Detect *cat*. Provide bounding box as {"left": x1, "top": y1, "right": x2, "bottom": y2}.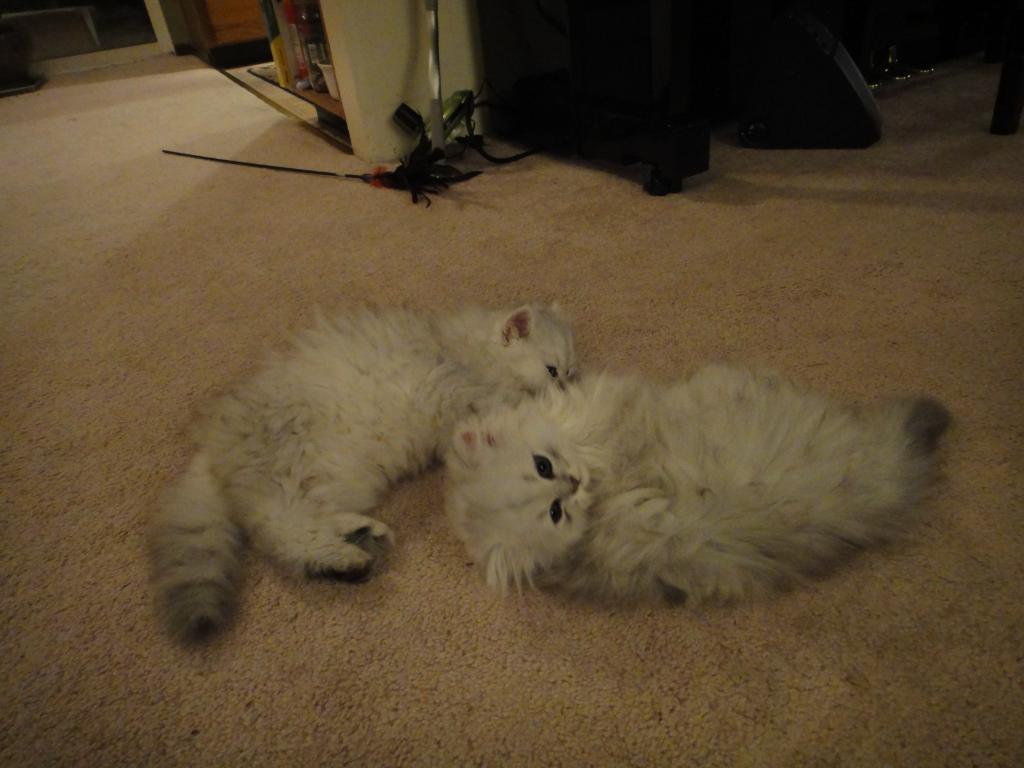
{"left": 138, "top": 304, "right": 576, "bottom": 645}.
